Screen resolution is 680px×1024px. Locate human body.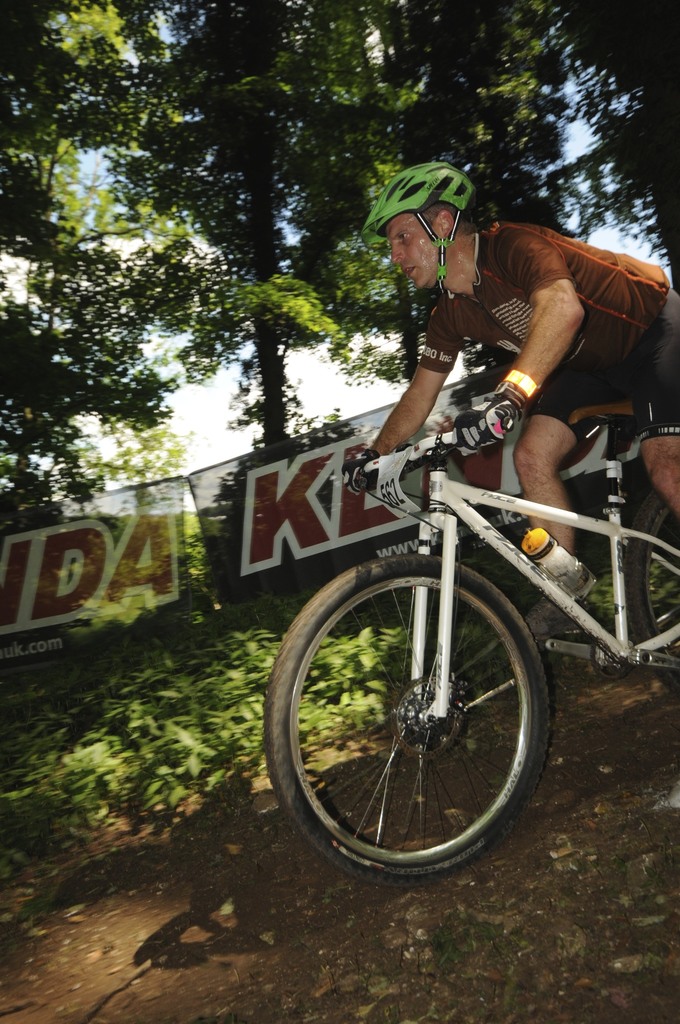
bbox(332, 206, 656, 563).
